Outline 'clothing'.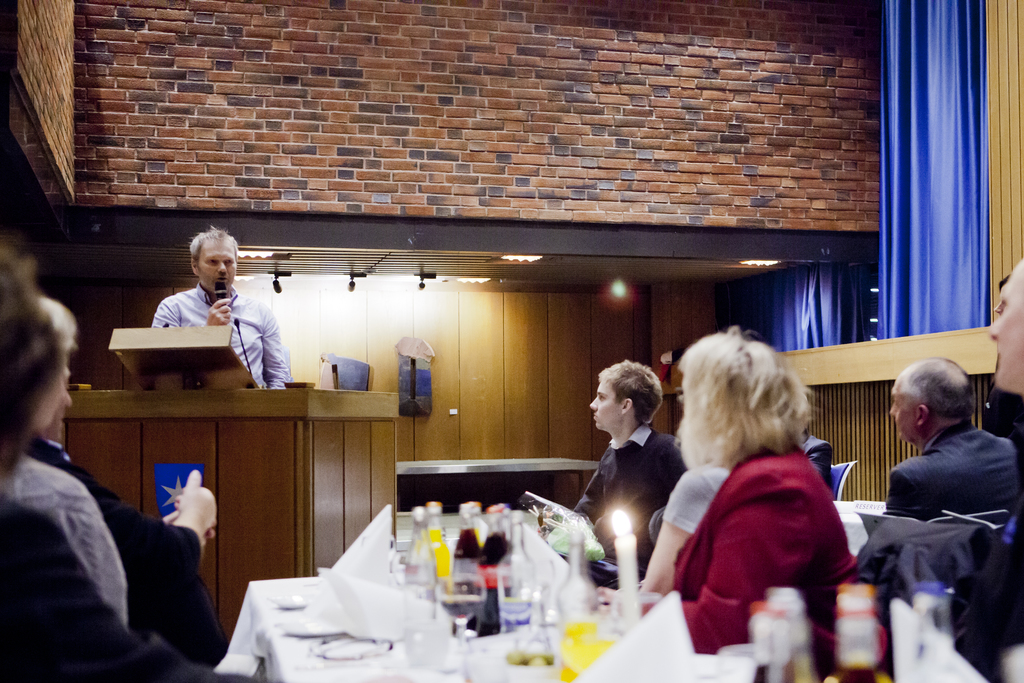
Outline: {"left": 659, "top": 460, "right": 732, "bottom": 536}.
